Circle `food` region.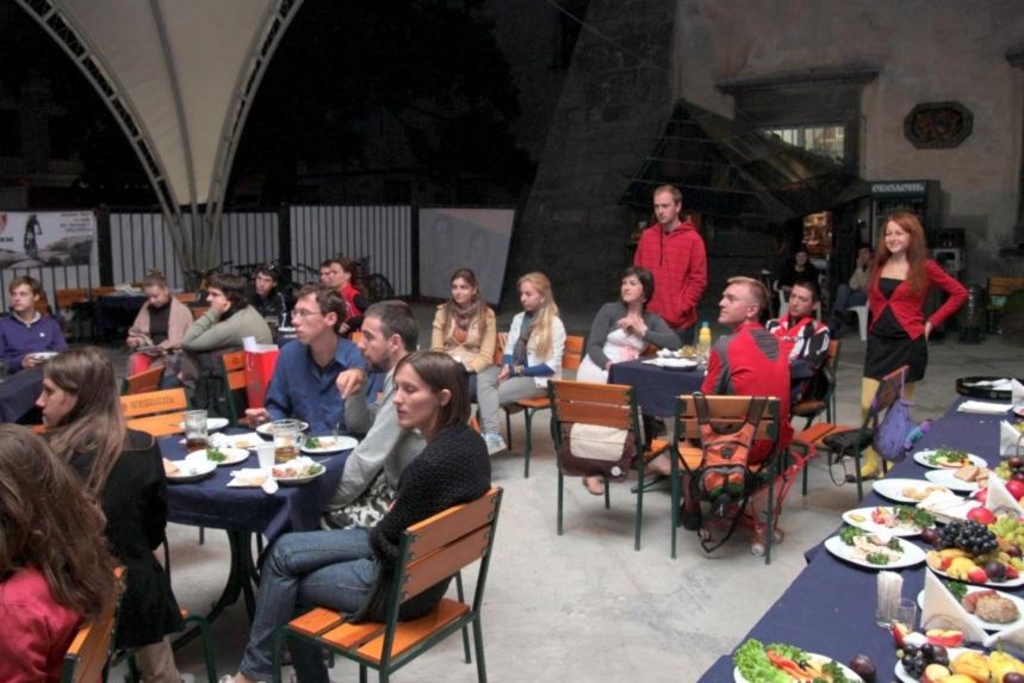
Region: [272,452,323,480].
